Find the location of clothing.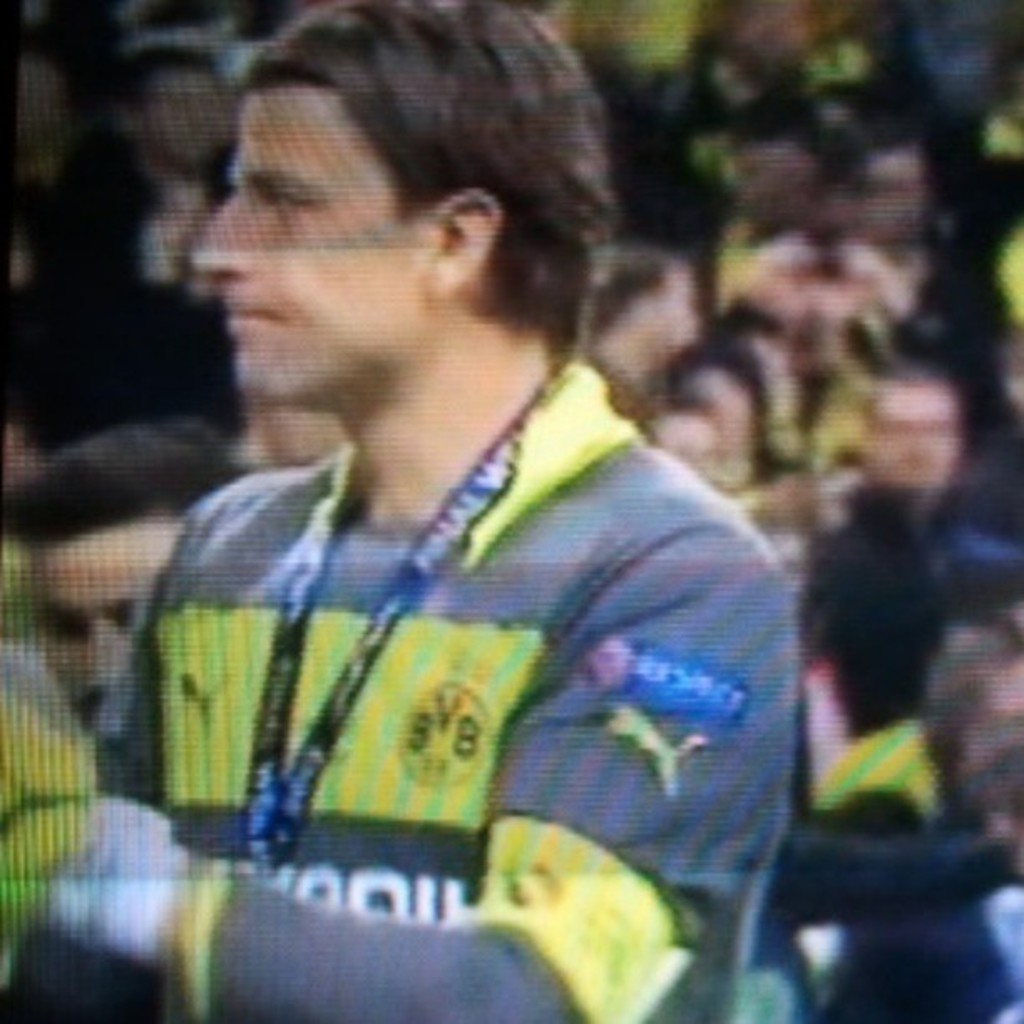
Location: crop(0, 350, 751, 1019).
